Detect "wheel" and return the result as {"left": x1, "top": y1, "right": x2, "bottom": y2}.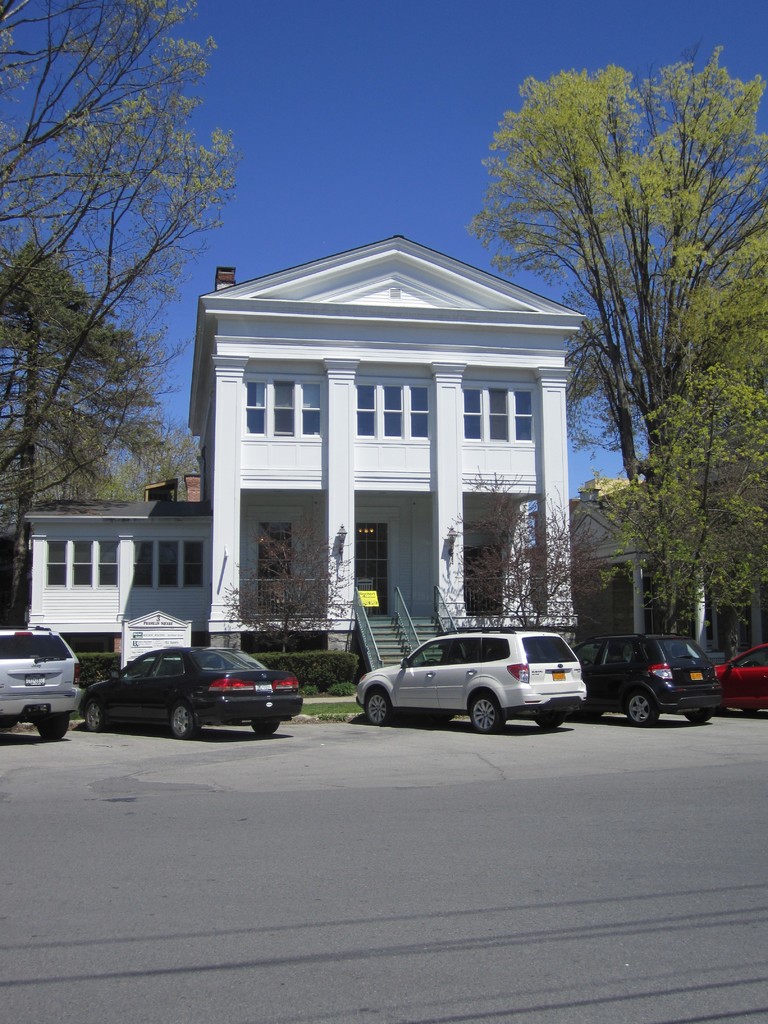
{"left": 34, "top": 712, "right": 69, "bottom": 739}.
